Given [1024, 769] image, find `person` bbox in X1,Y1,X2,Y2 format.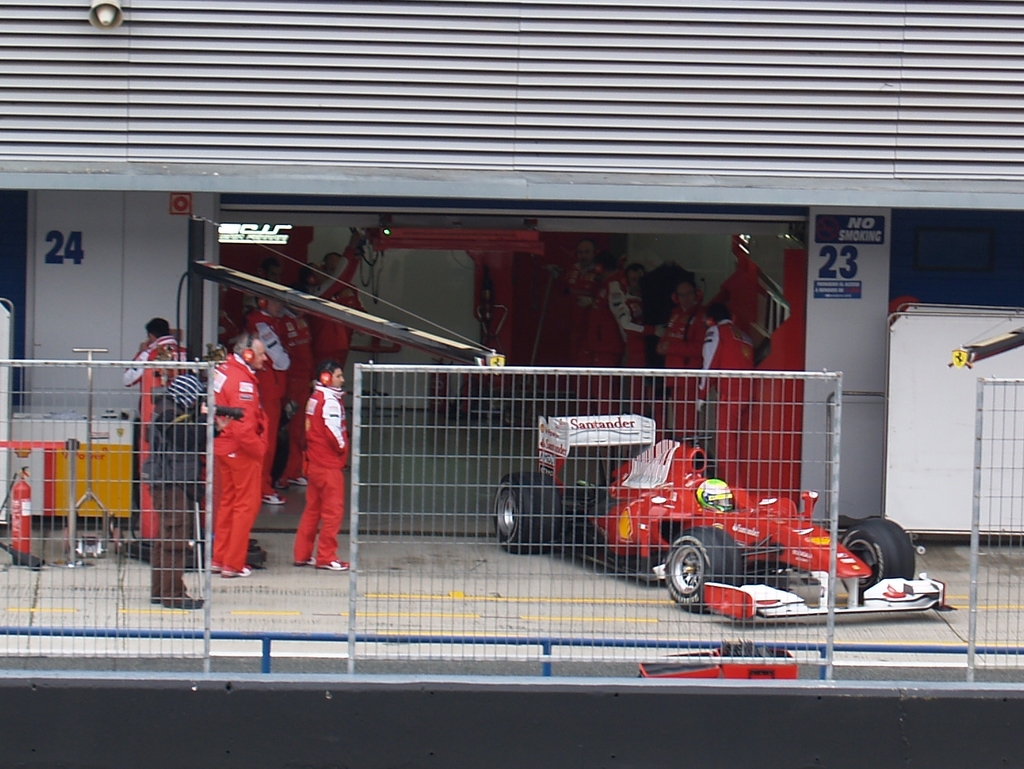
212,332,273,578.
